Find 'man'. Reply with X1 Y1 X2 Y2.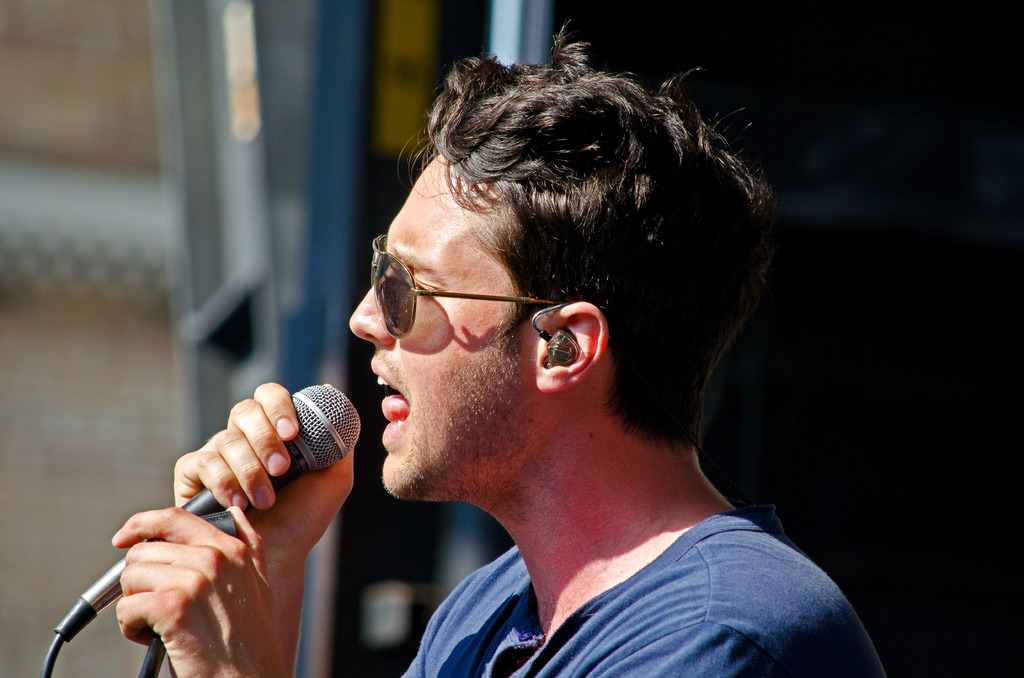
243 74 900 670.
